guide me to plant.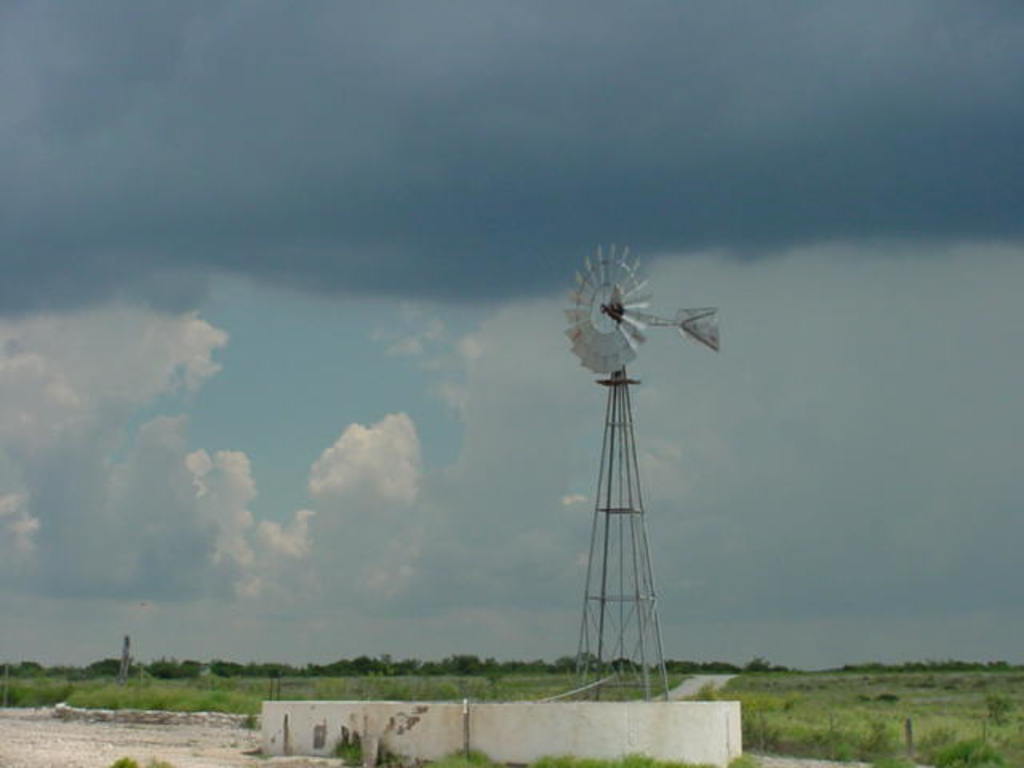
Guidance: (334,731,392,766).
